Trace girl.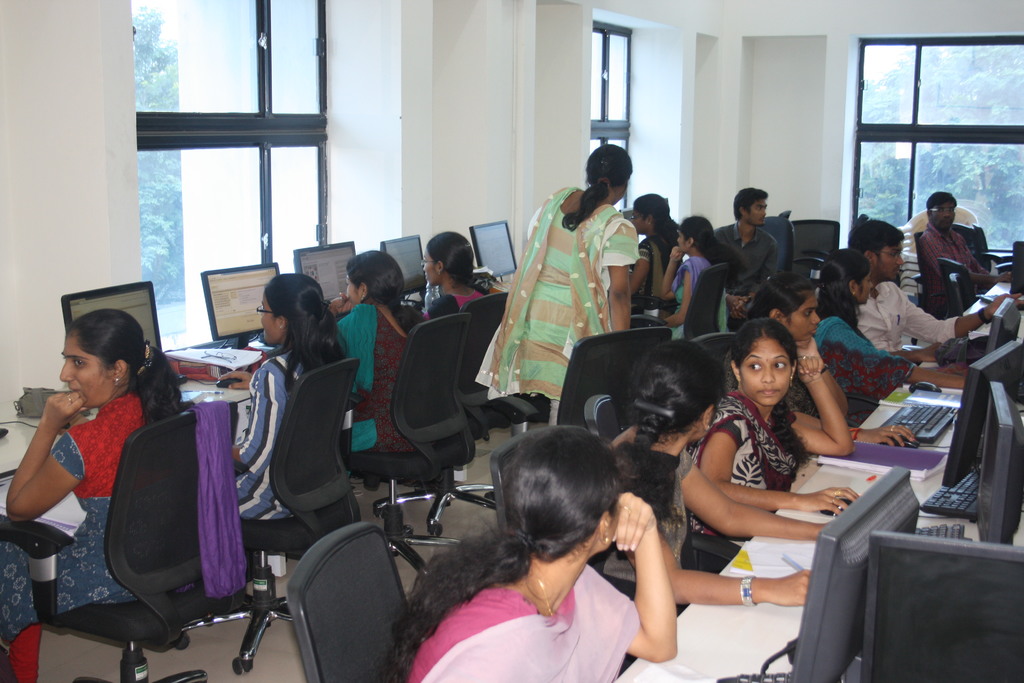
Traced to [219, 268, 363, 523].
